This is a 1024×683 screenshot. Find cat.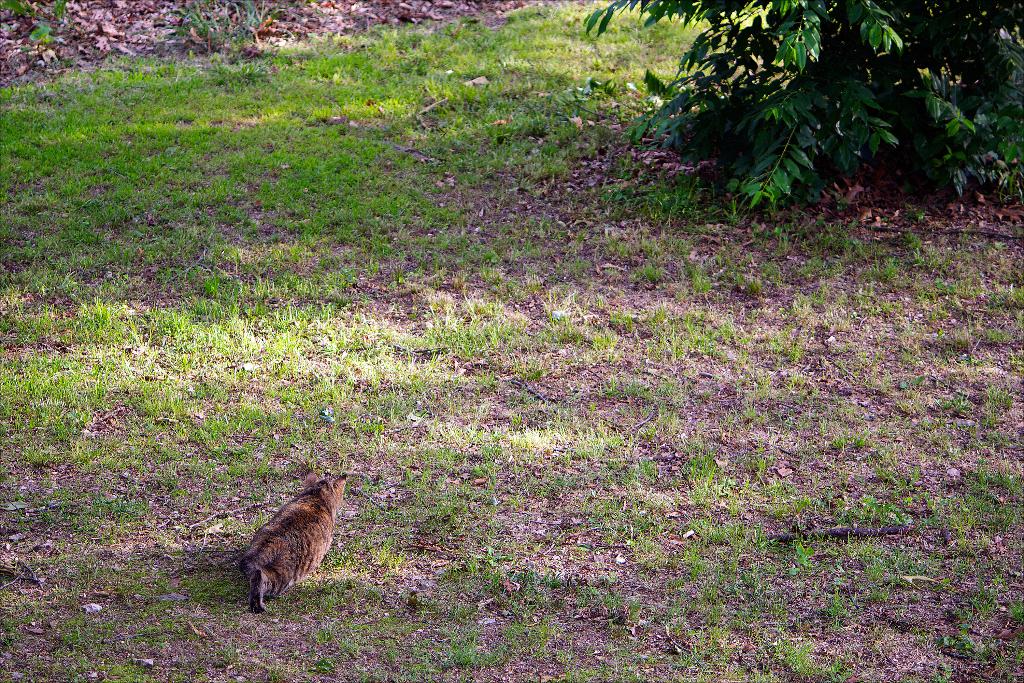
Bounding box: <box>241,467,351,614</box>.
